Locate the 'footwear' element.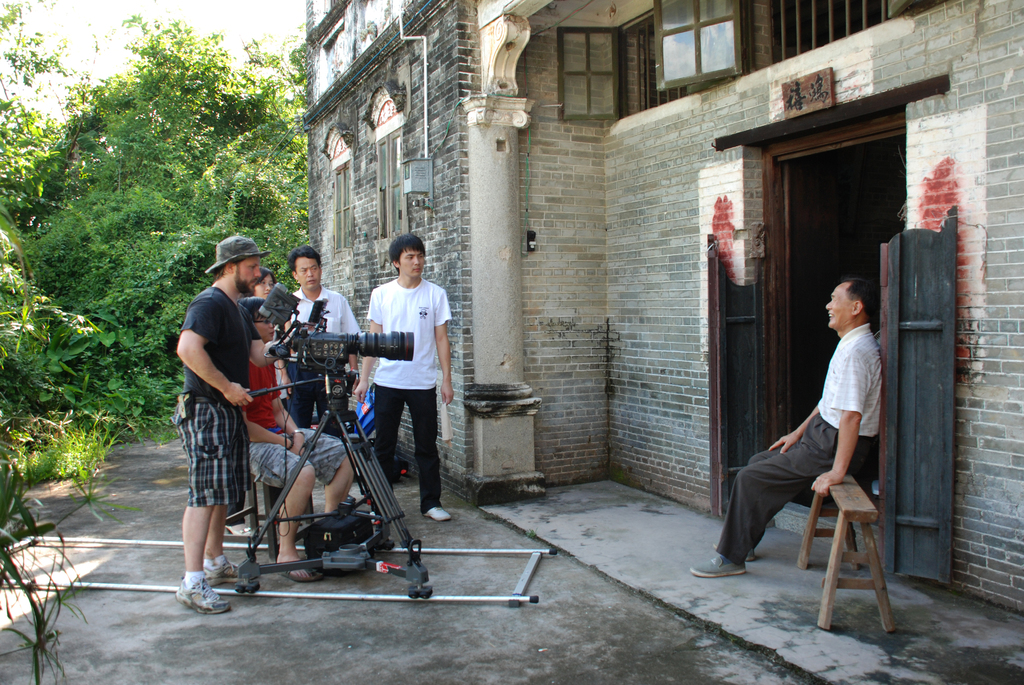
Element bbox: box=[708, 543, 760, 566].
